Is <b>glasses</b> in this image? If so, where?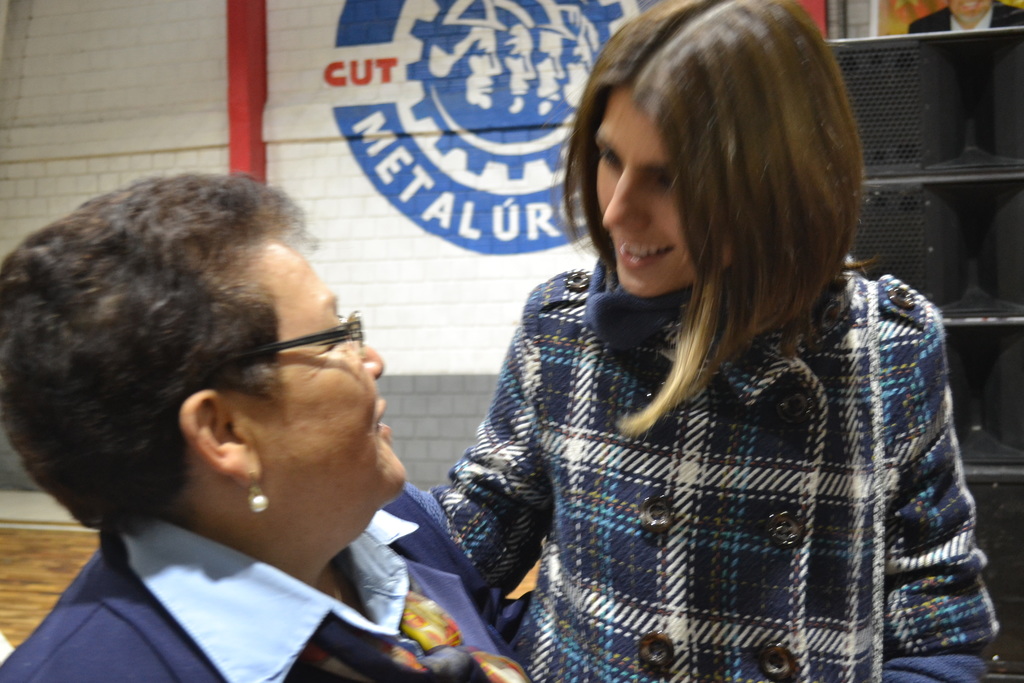
Yes, at BBox(190, 308, 367, 391).
